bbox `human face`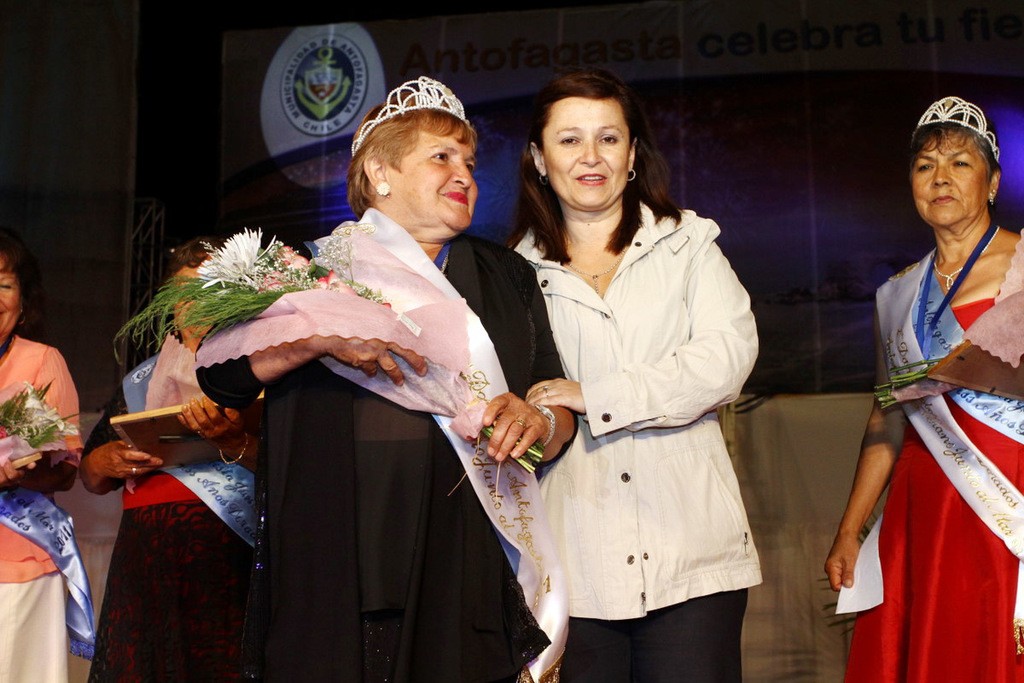
locate(381, 122, 480, 245)
